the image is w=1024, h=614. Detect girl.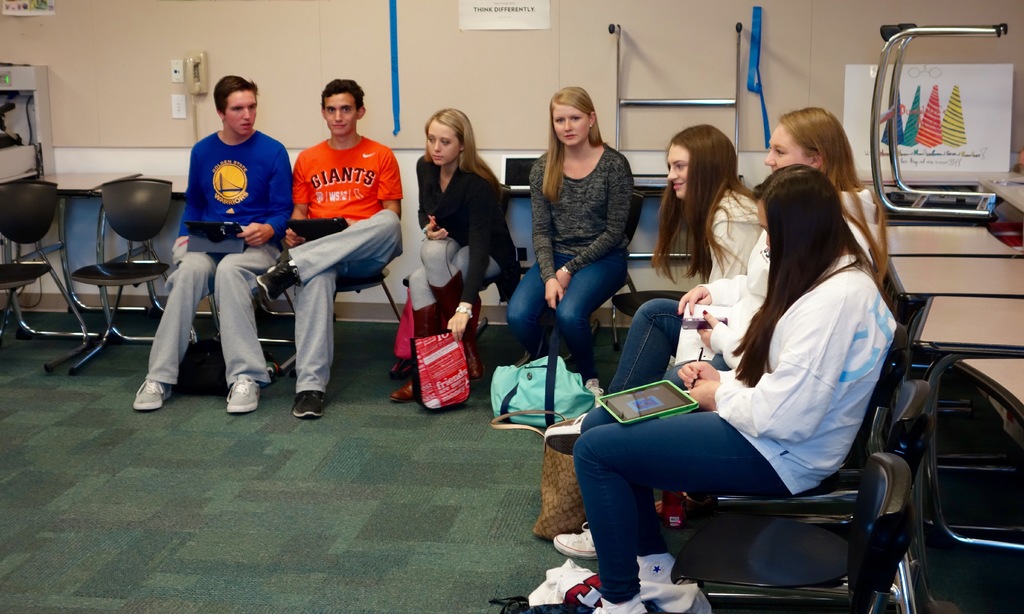
Detection: <region>544, 109, 893, 561</region>.
